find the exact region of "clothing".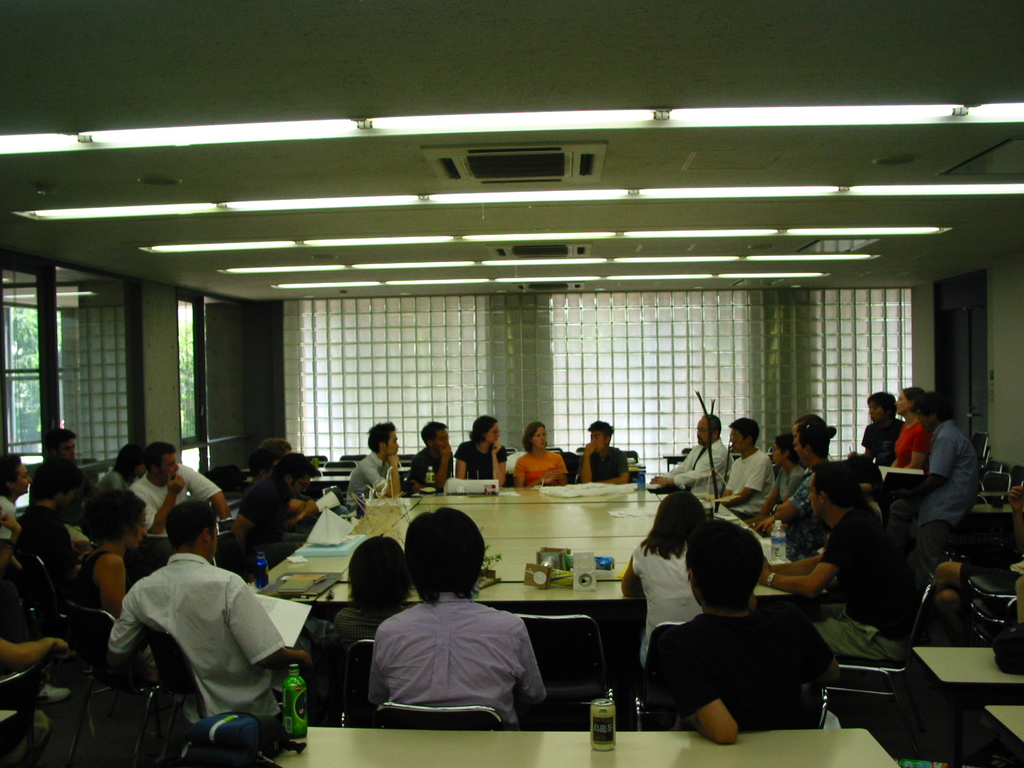
Exact region: (x1=0, y1=493, x2=31, y2=555).
